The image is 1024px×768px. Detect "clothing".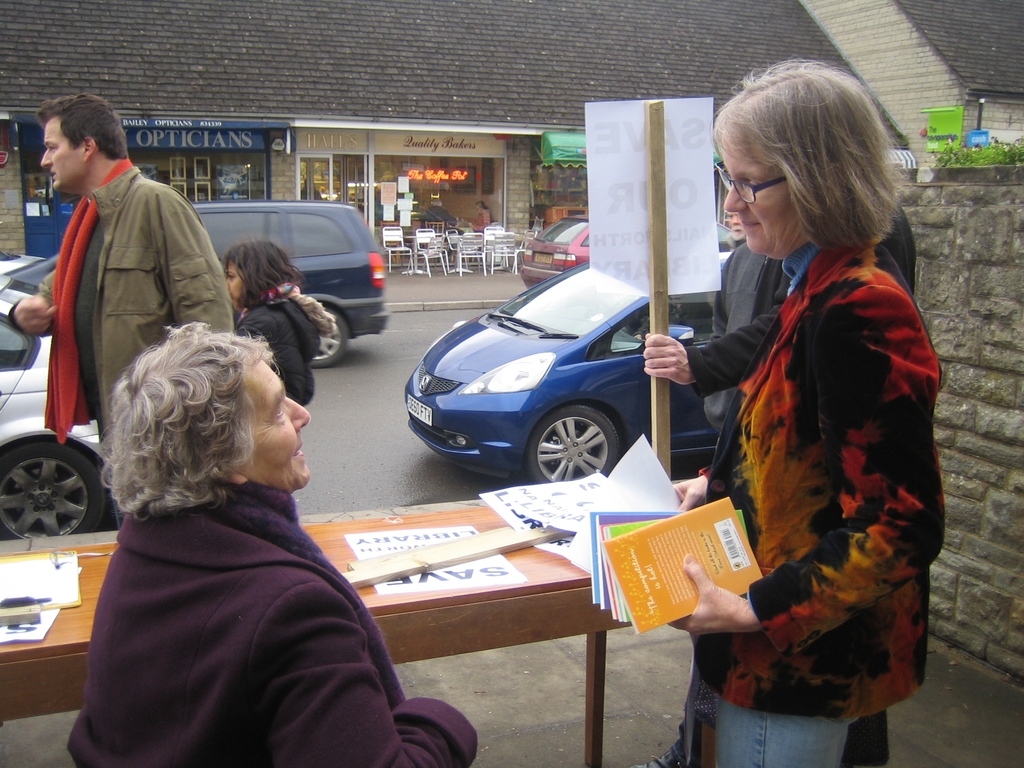
Detection: x1=63, y1=472, x2=475, y2=767.
